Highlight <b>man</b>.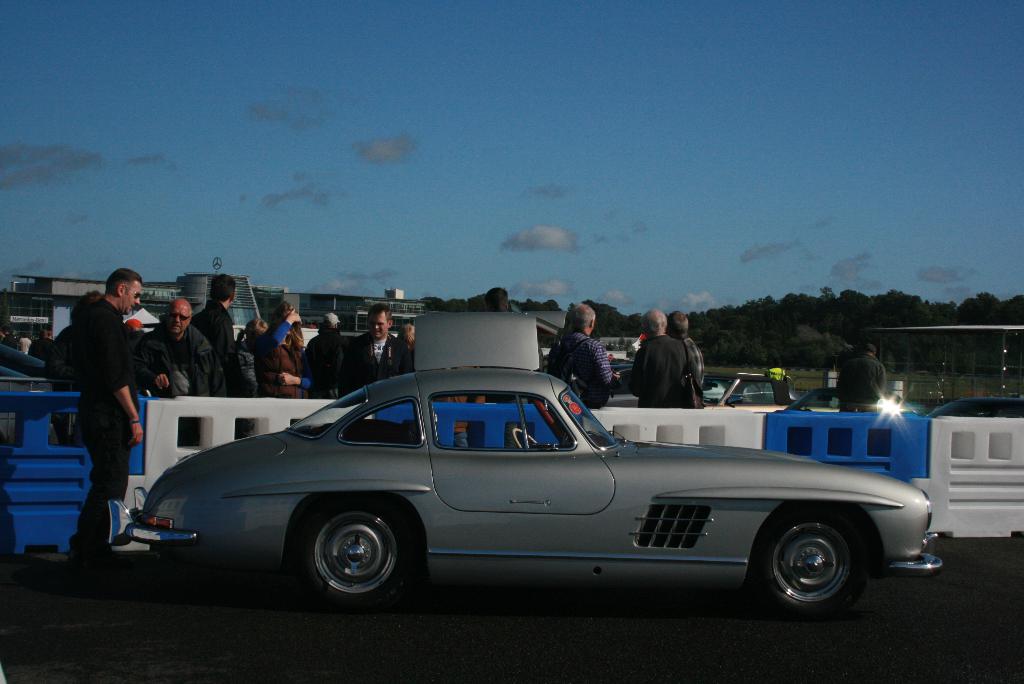
Highlighted region: <region>326, 298, 408, 403</region>.
